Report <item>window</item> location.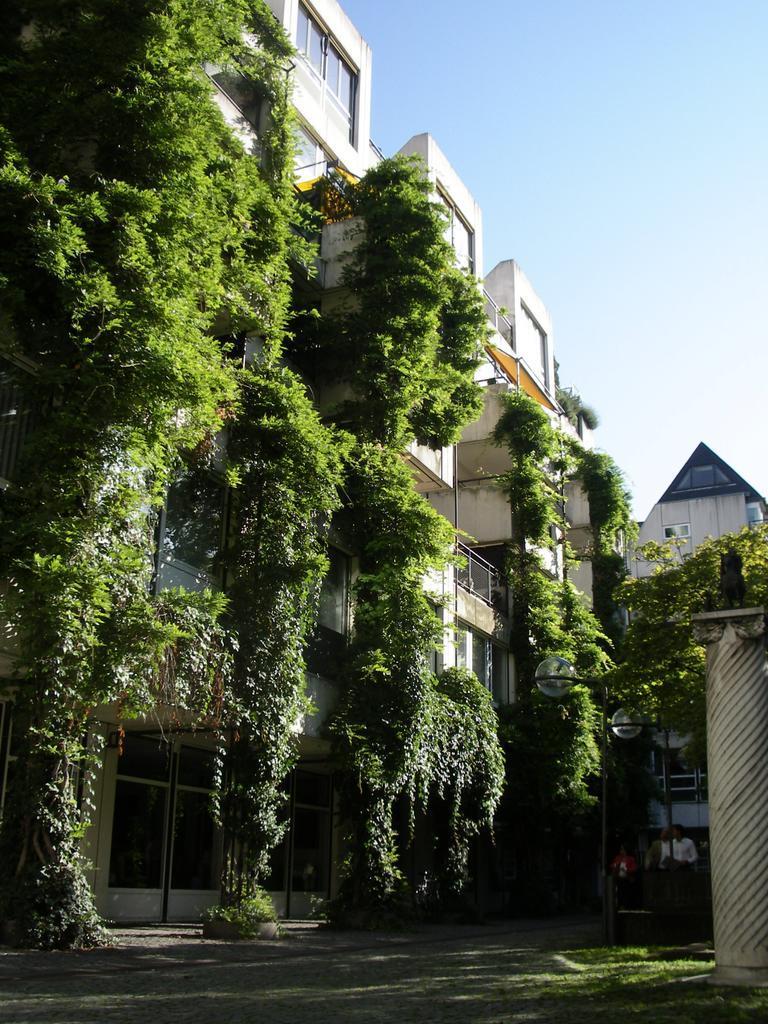
Report: x1=291, y1=0, x2=353, y2=129.
